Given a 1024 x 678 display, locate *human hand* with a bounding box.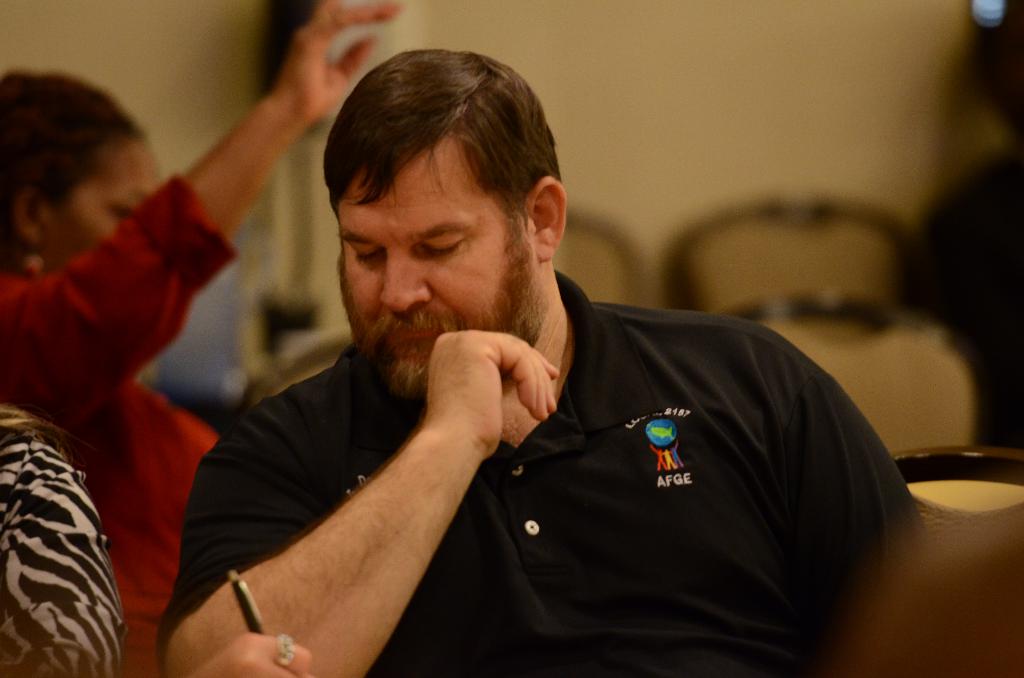
Located: locate(390, 312, 575, 483).
